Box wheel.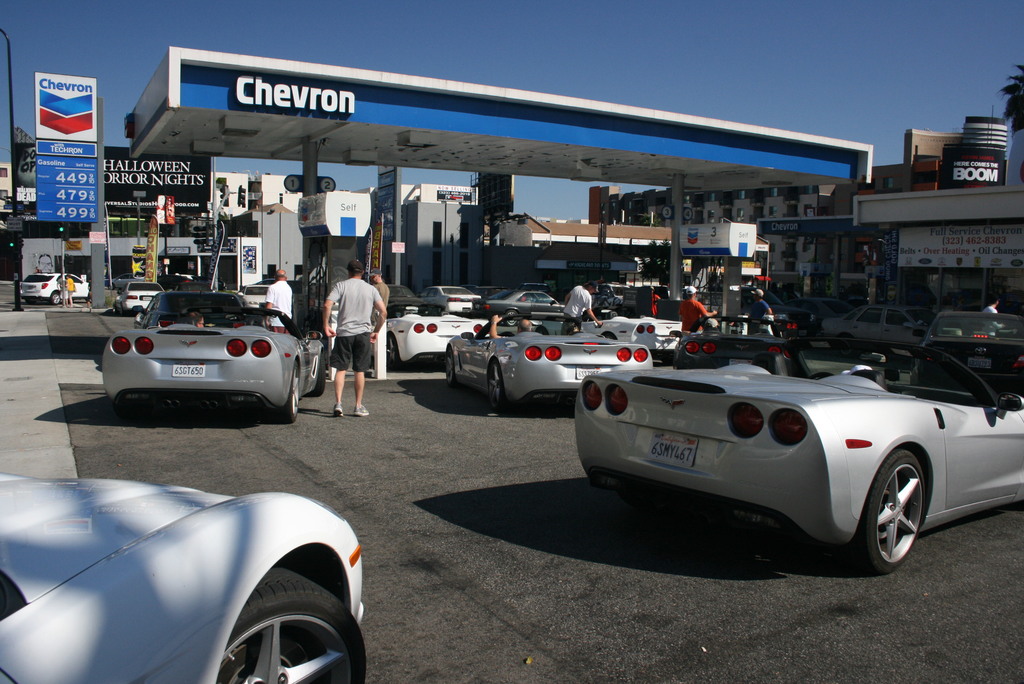
(left=505, top=311, right=518, bottom=325).
